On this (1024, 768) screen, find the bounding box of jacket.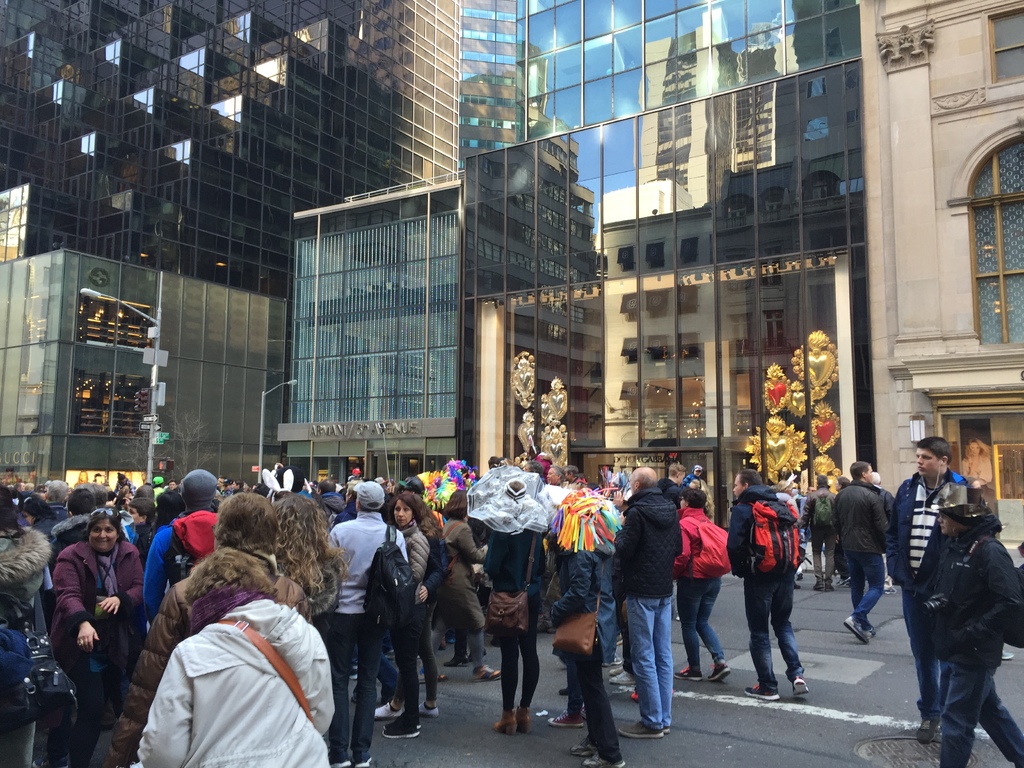
Bounding box: rect(467, 500, 549, 614).
